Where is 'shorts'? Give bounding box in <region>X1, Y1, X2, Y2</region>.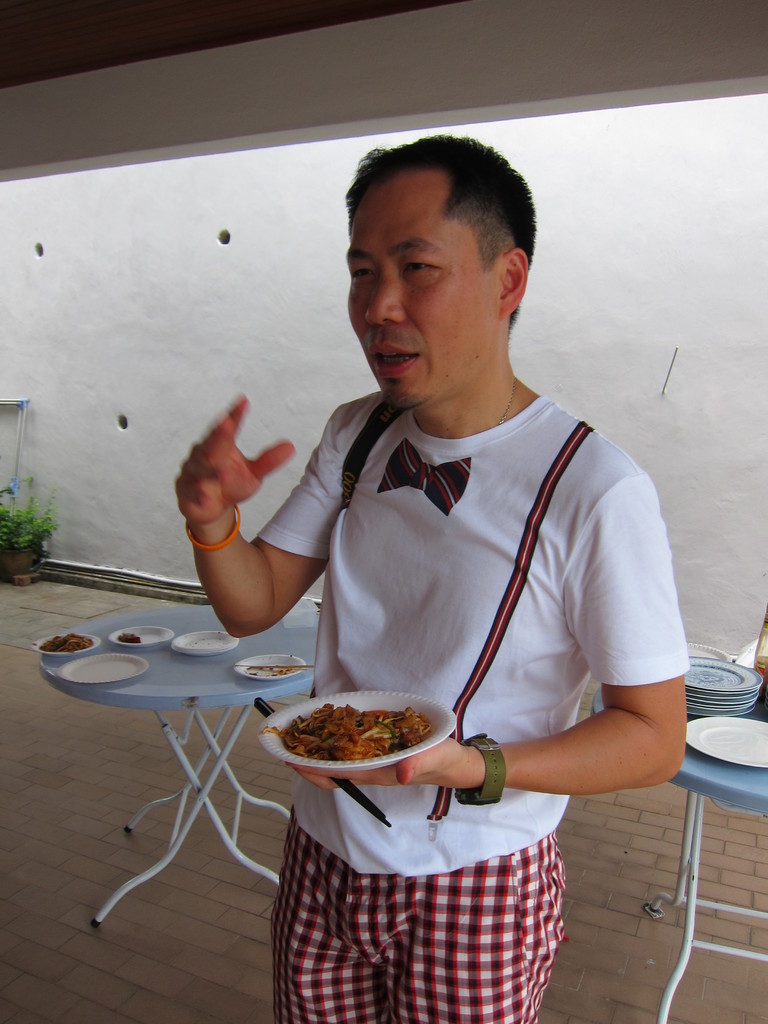
<region>263, 832, 593, 1007</region>.
